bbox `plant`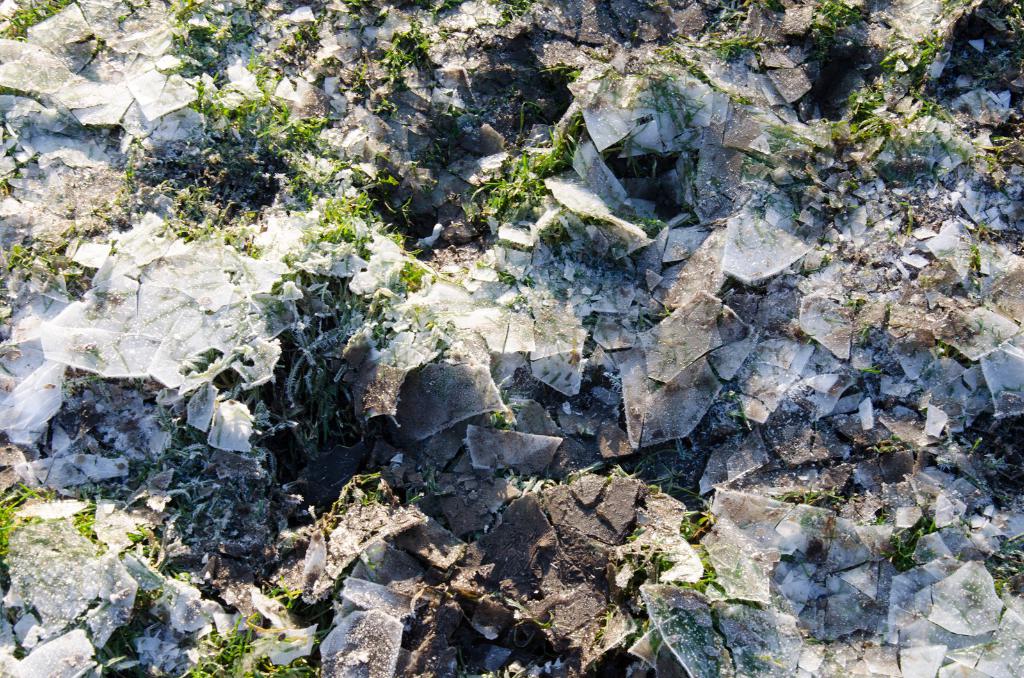
left=0, top=472, right=39, bottom=557
